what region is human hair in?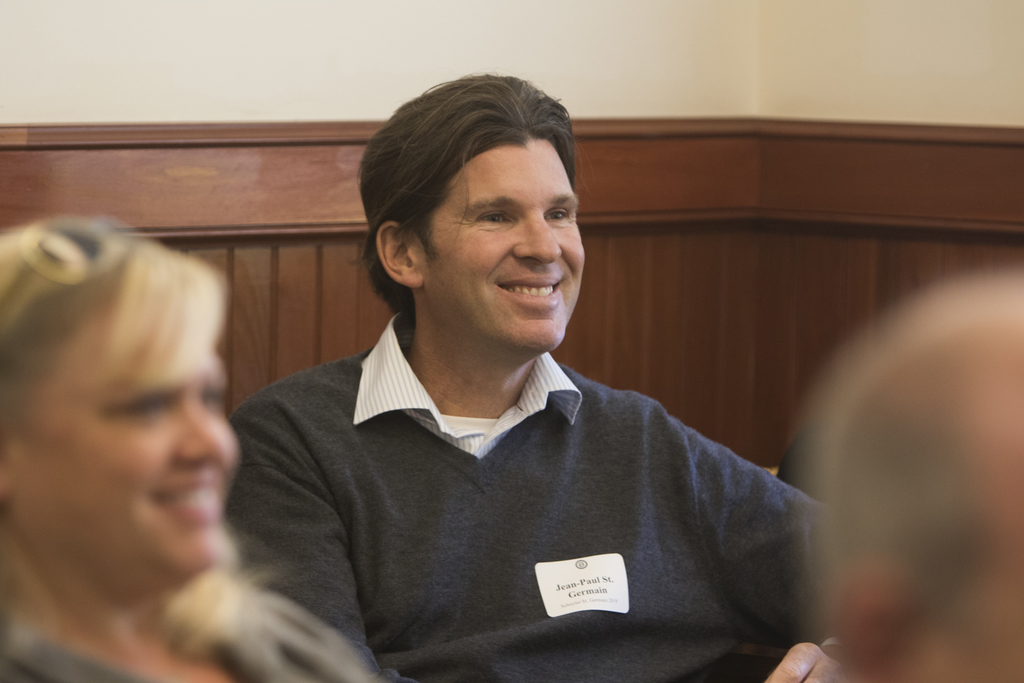
(x1=350, y1=70, x2=584, y2=326).
